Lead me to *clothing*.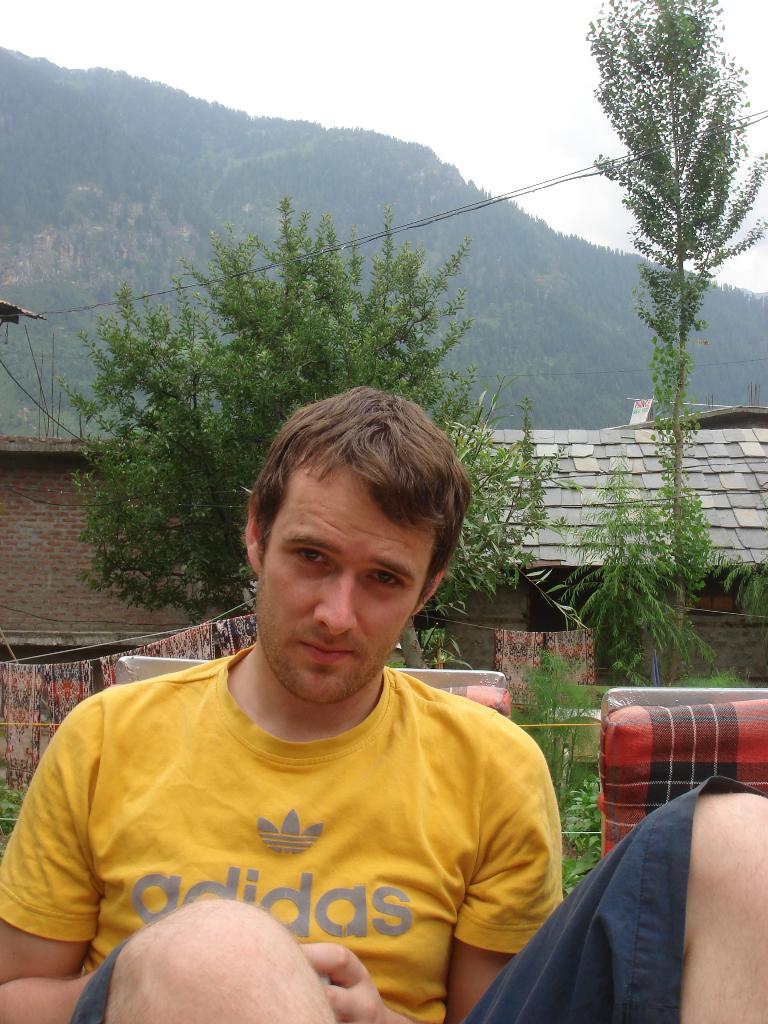
Lead to [0, 638, 767, 1023].
